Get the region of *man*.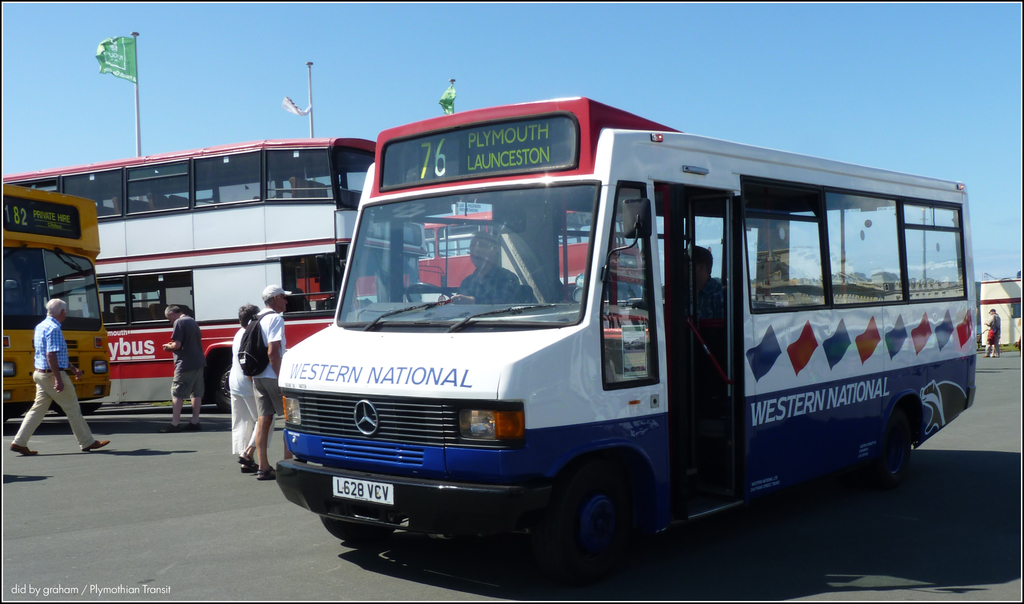
984,307,1002,355.
